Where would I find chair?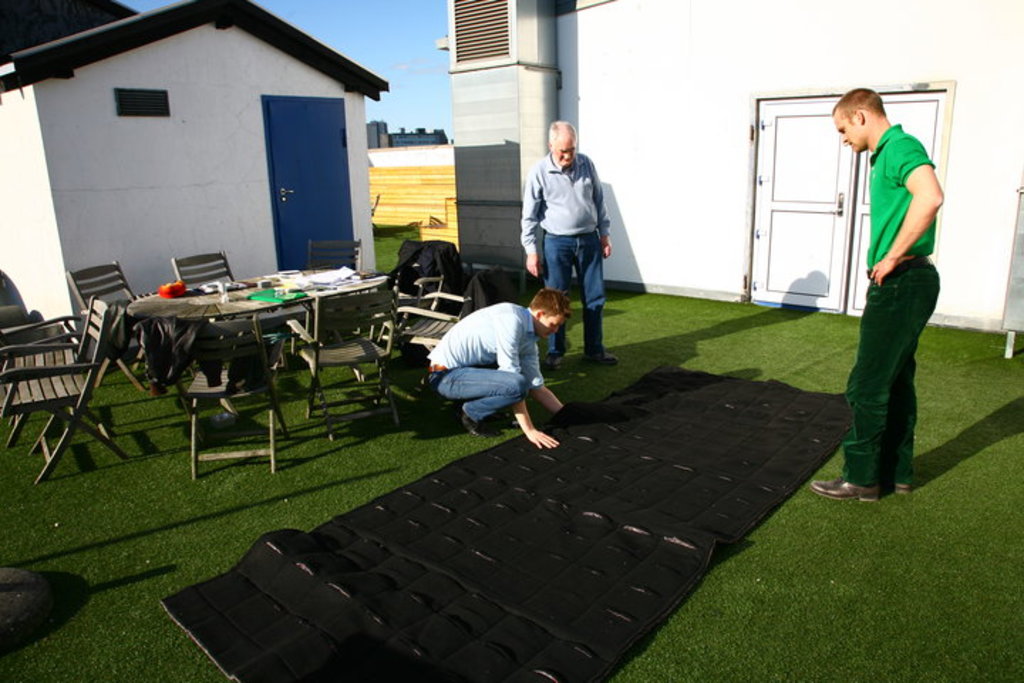
At {"x1": 11, "y1": 259, "x2": 122, "y2": 501}.
